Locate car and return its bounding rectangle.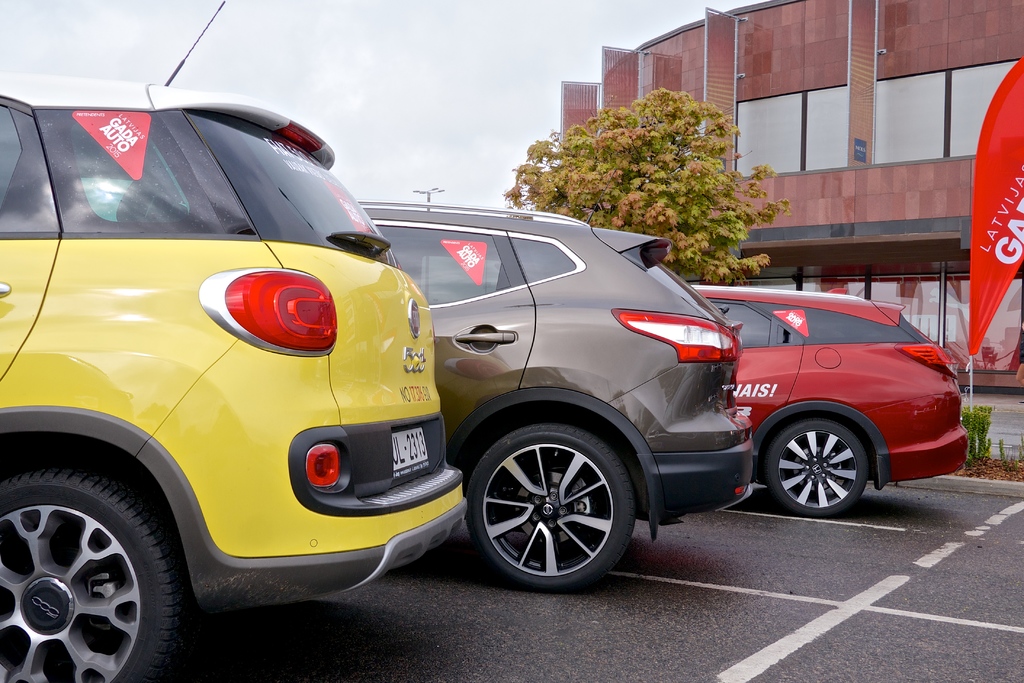
pyautogui.locateOnScreen(686, 283, 971, 520).
